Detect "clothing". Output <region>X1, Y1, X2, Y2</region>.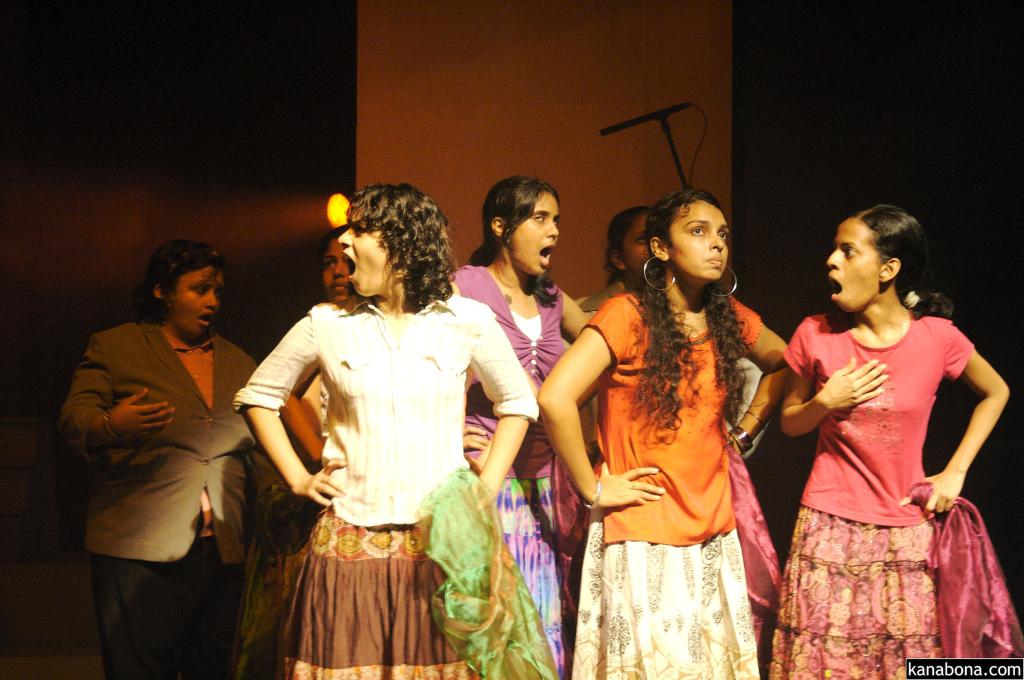
<region>791, 290, 993, 645</region>.
